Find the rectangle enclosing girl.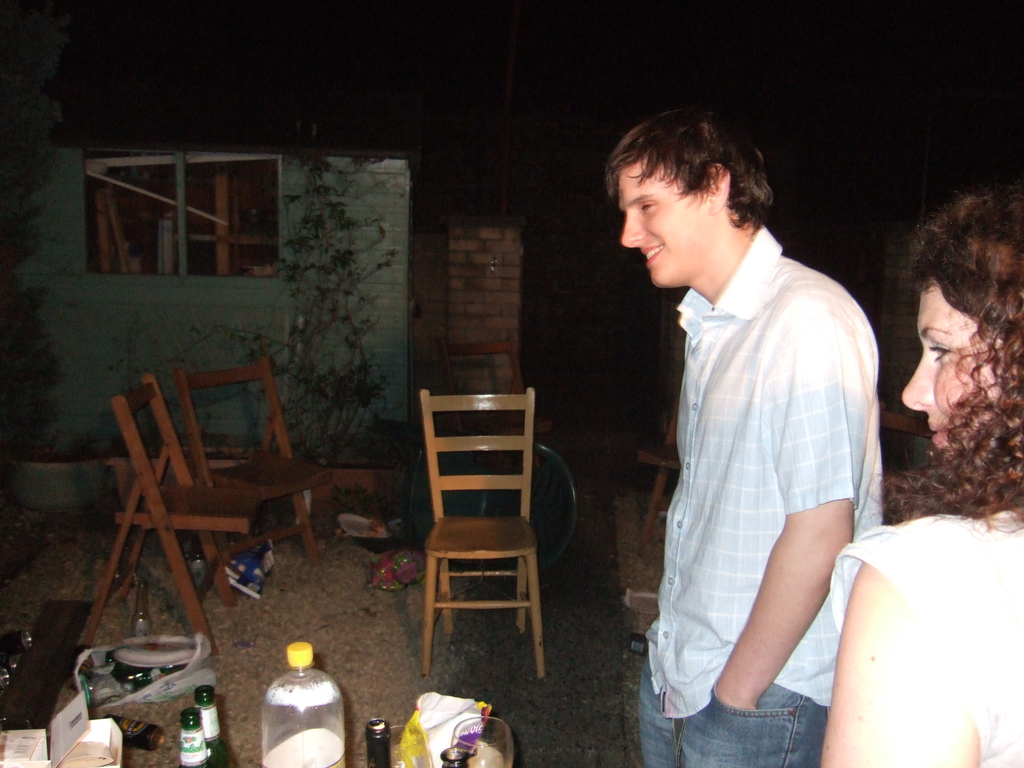
crop(813, 185, 1023, 767).
